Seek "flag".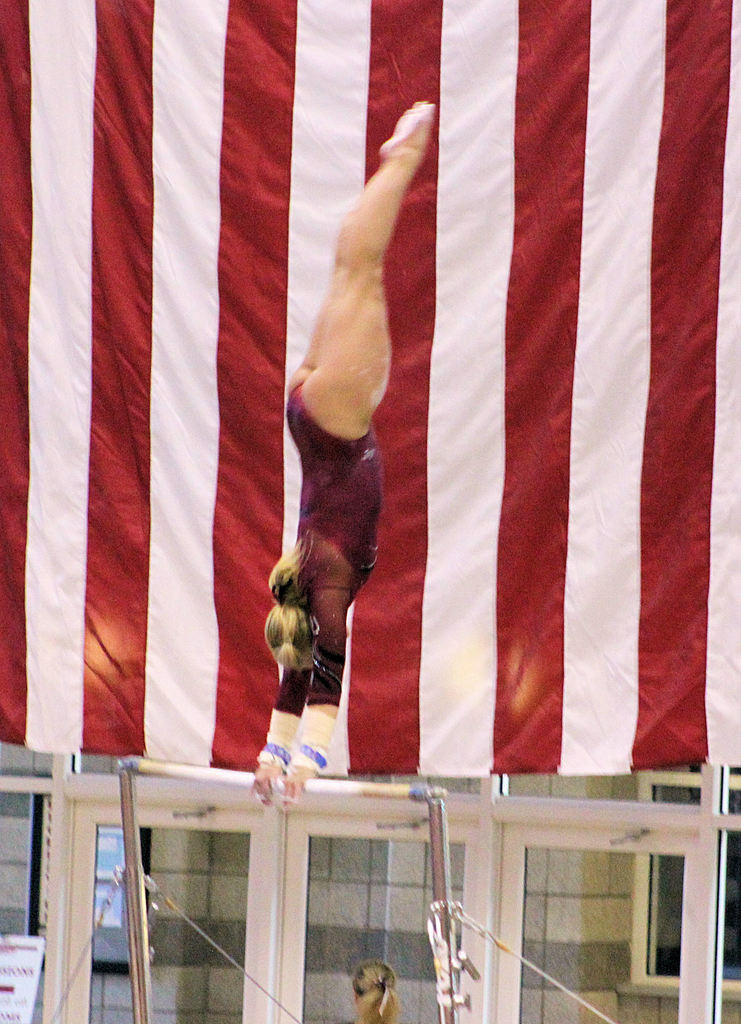
bbox=(0, 0, 740, 774).
